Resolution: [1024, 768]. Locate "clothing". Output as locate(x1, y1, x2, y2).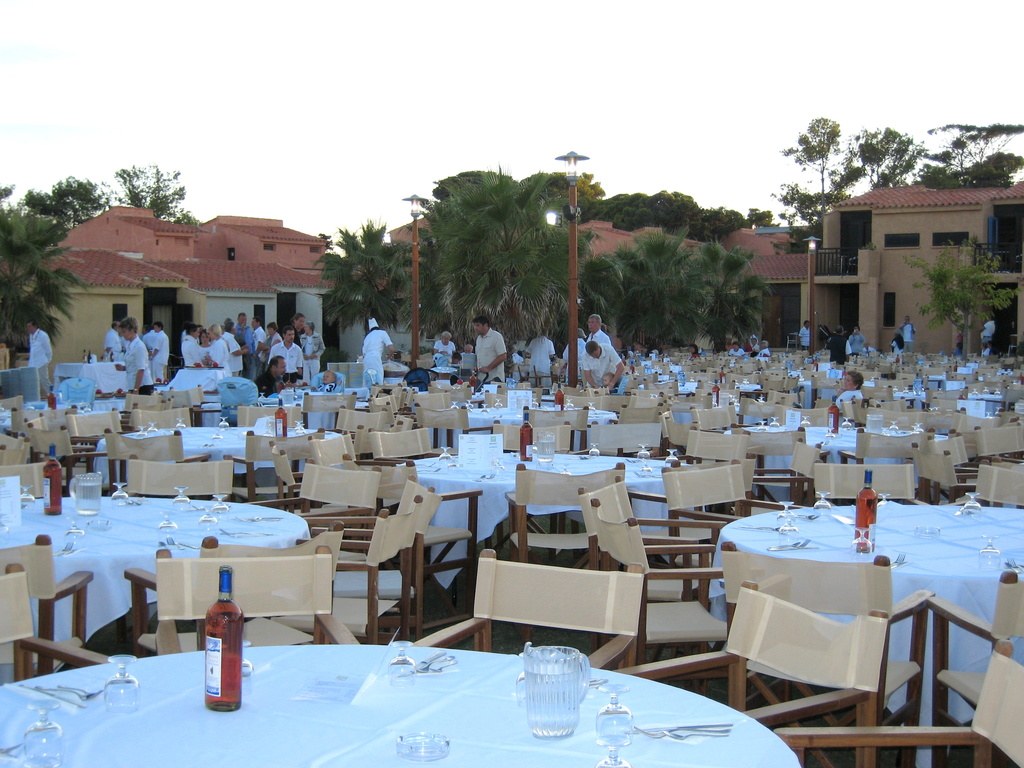
locate(141, 335, 157, 350).
